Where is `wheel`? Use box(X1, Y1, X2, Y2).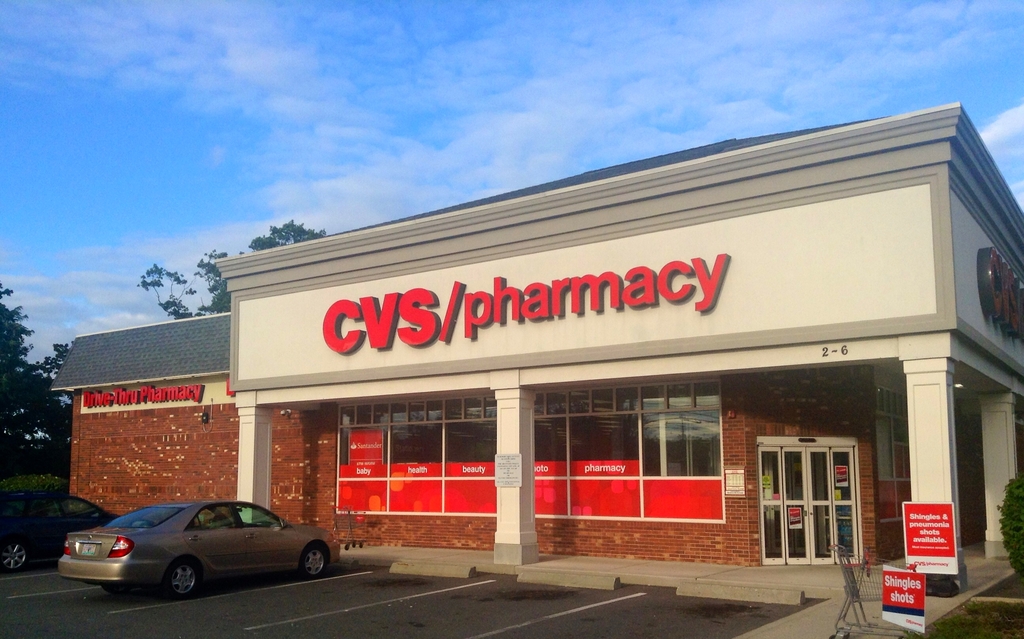
box(163, 560, 204, 597).
